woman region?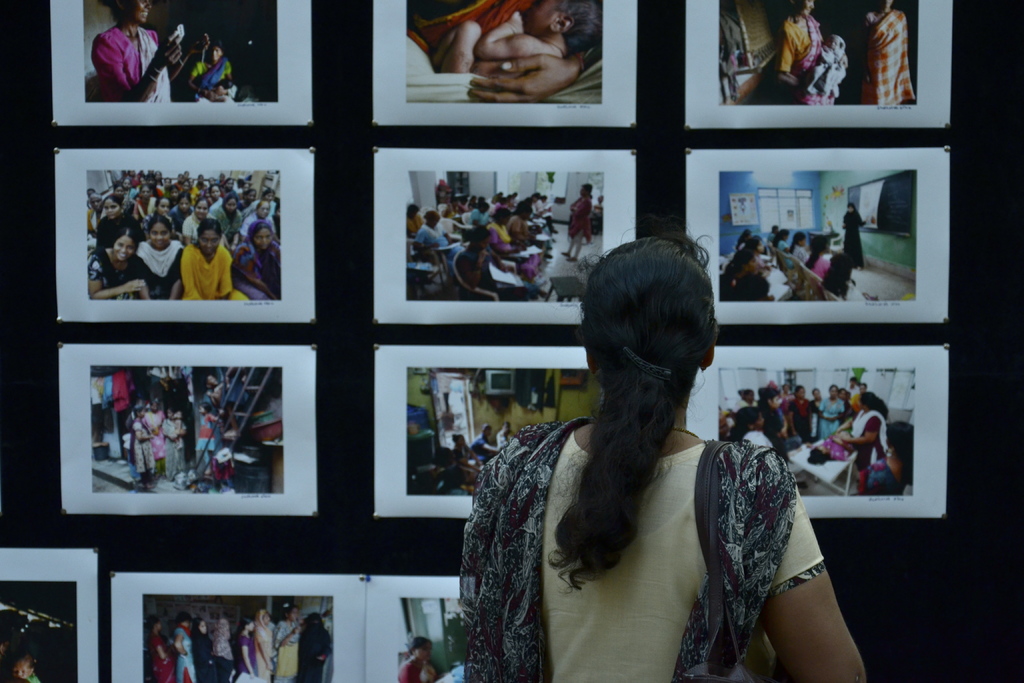
crop(90, 0, 214, 104)
